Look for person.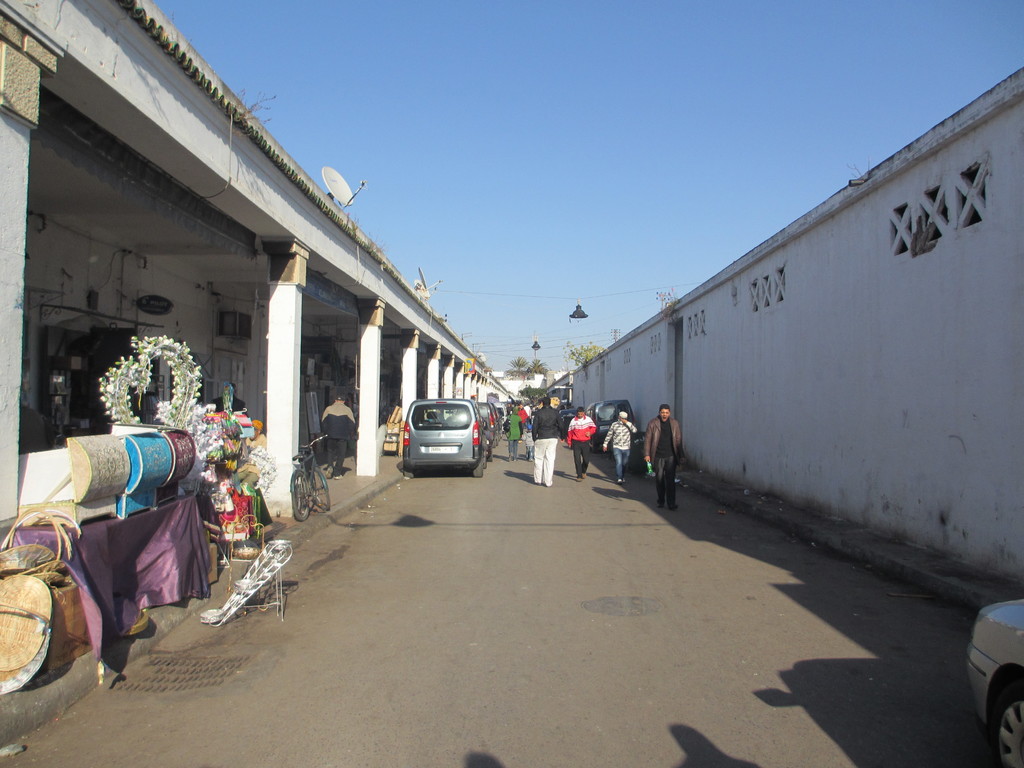
Found: 502,404,525,458.
